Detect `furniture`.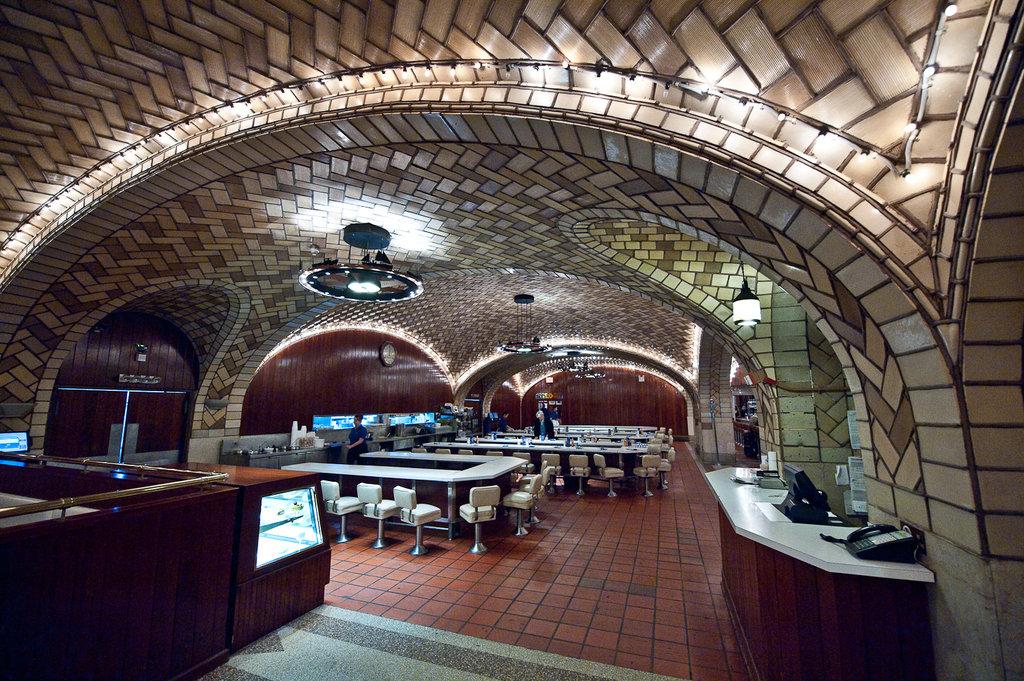
Detected at 455:485:496:553.
